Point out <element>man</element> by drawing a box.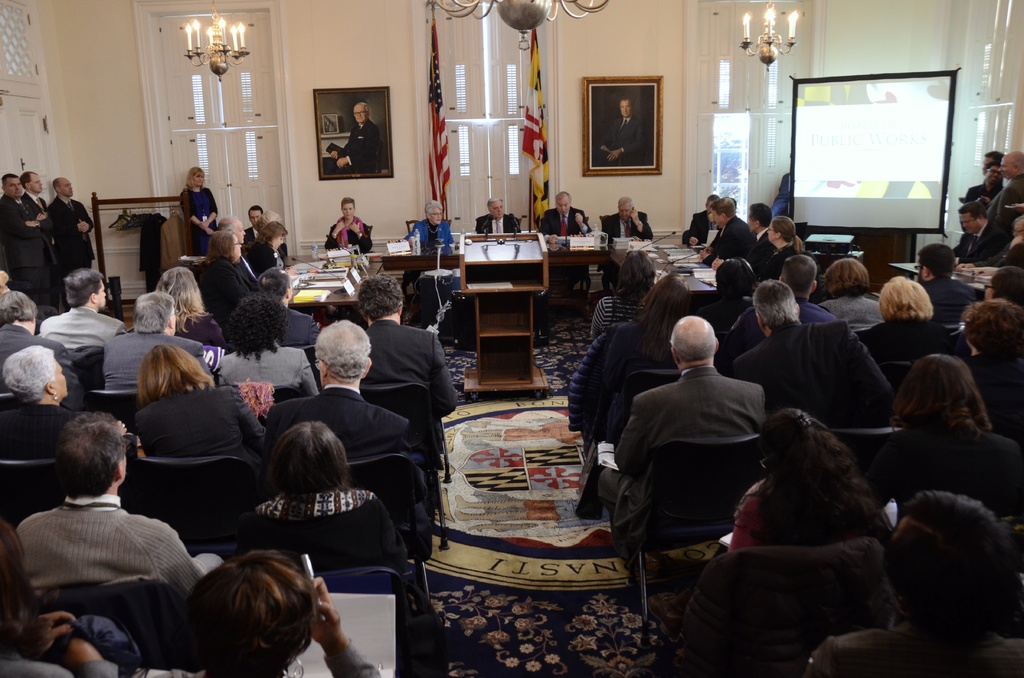
(x1=745, y1=200, x2=778, y2=268).
